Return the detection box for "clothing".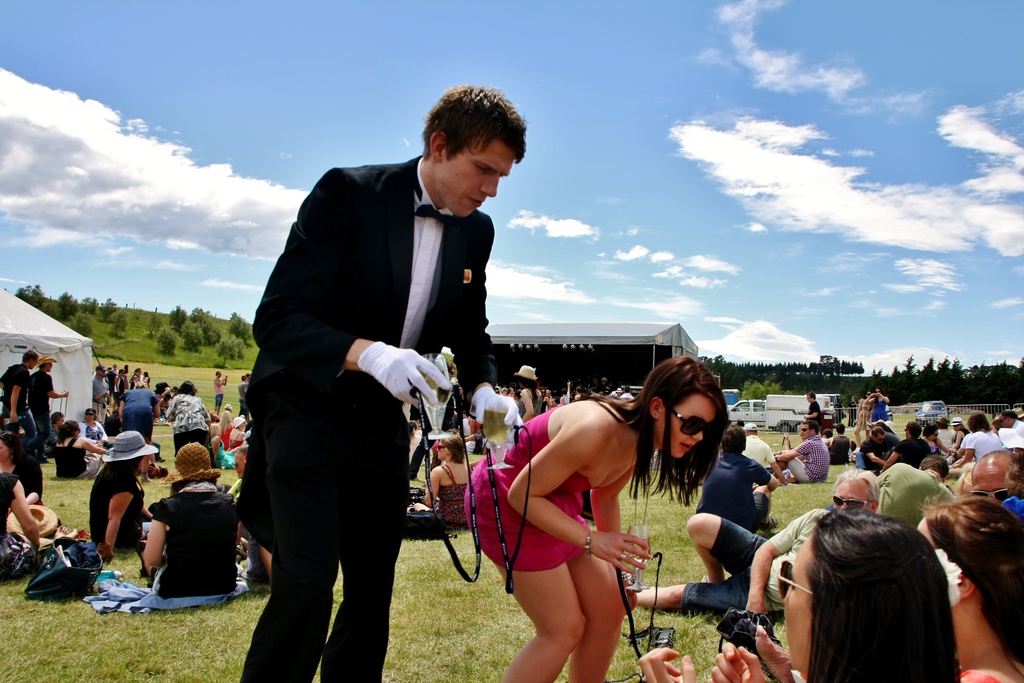
x1=235 y1=120 x2=481 y2=650.
